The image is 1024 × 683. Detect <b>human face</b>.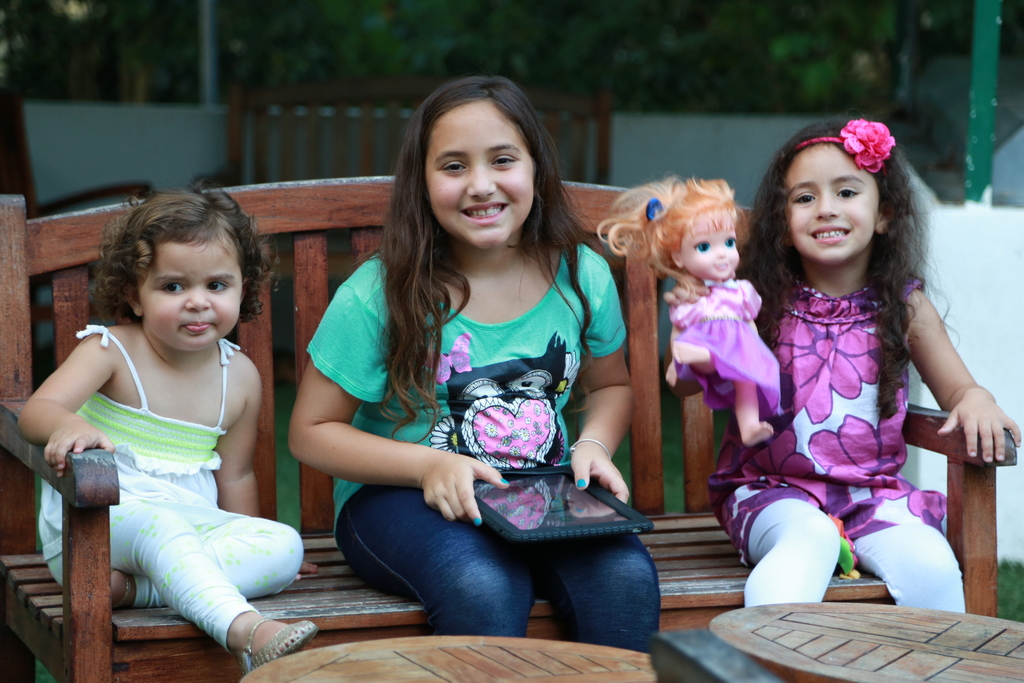
Detection: {"x1": 671, "y1": 213, "x2": 737, "y2": 278}.
